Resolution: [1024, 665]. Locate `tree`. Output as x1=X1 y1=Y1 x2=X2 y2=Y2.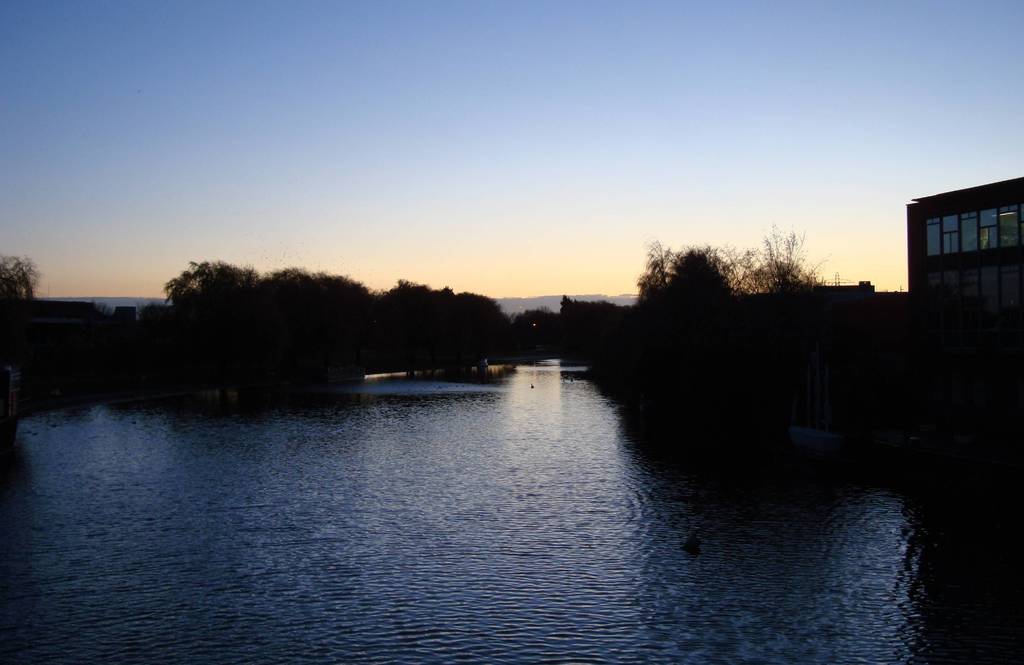
x1=0 y1=248 x2=50 y2=316.
